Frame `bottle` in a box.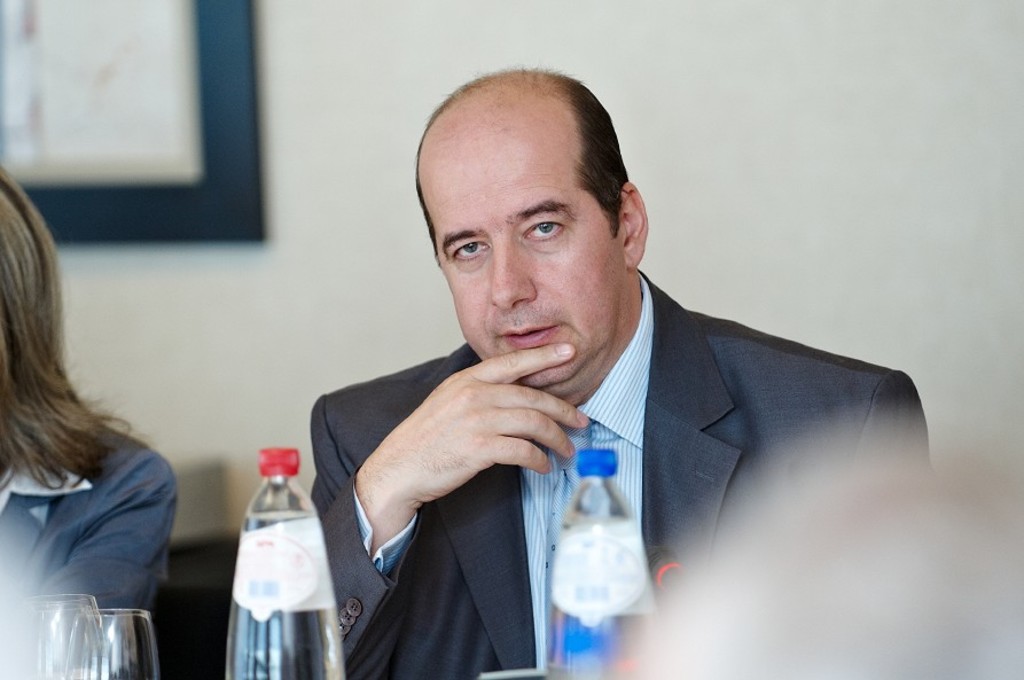
<region>553, 448, 652, 679</region>.
